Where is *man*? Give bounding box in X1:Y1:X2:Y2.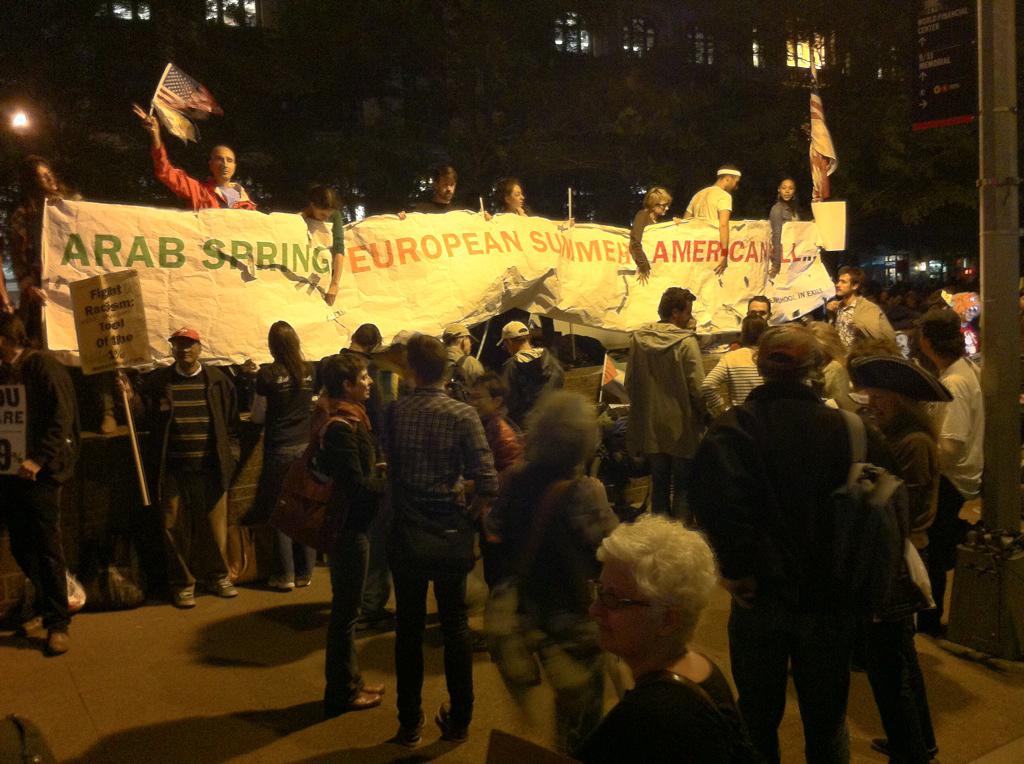
0:313:76:653.
